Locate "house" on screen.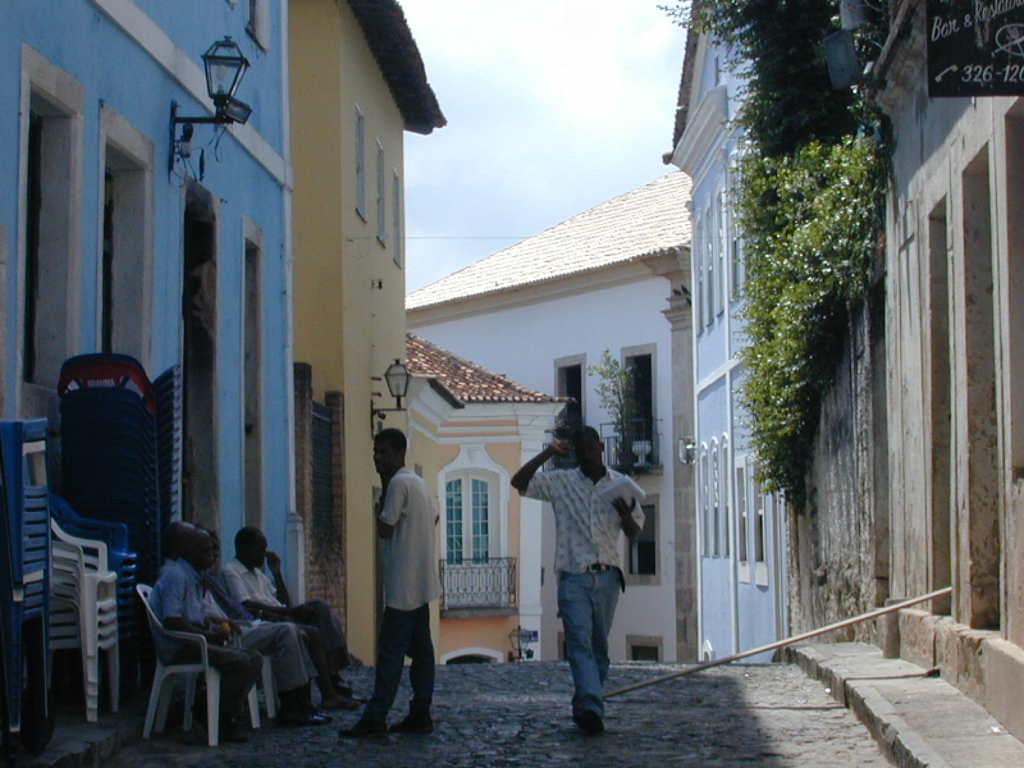
On screen at x1=291, y1=0, x2=449, y2=664.
